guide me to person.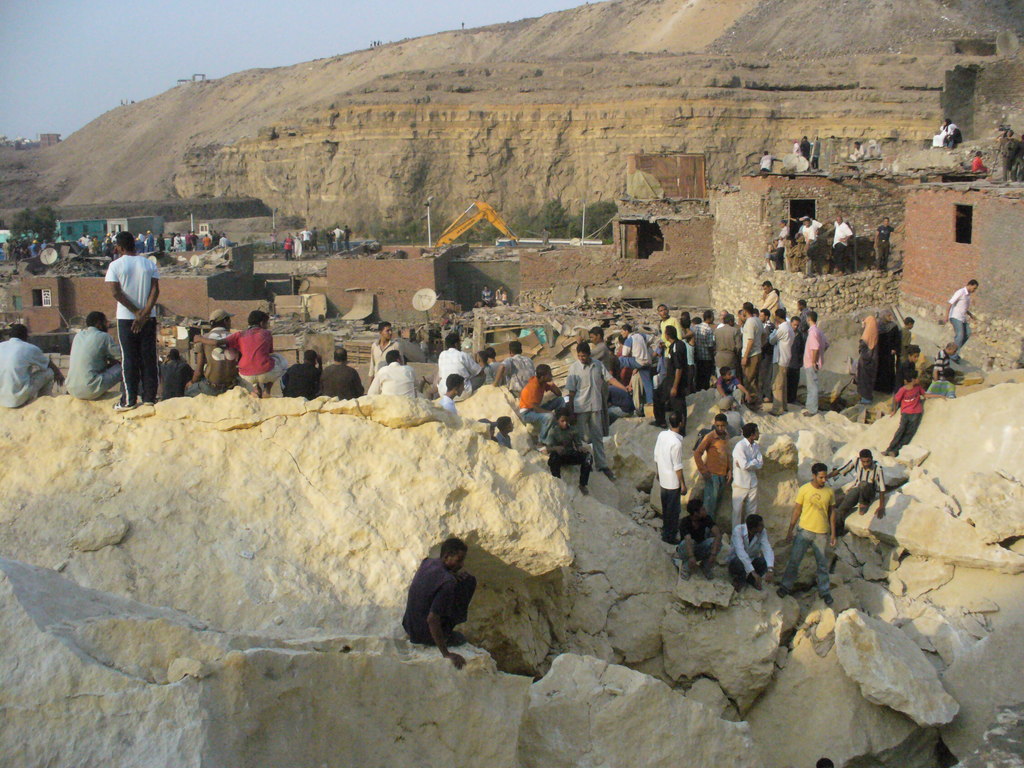
Guidance: select_region(216, 230, 226, 246).
